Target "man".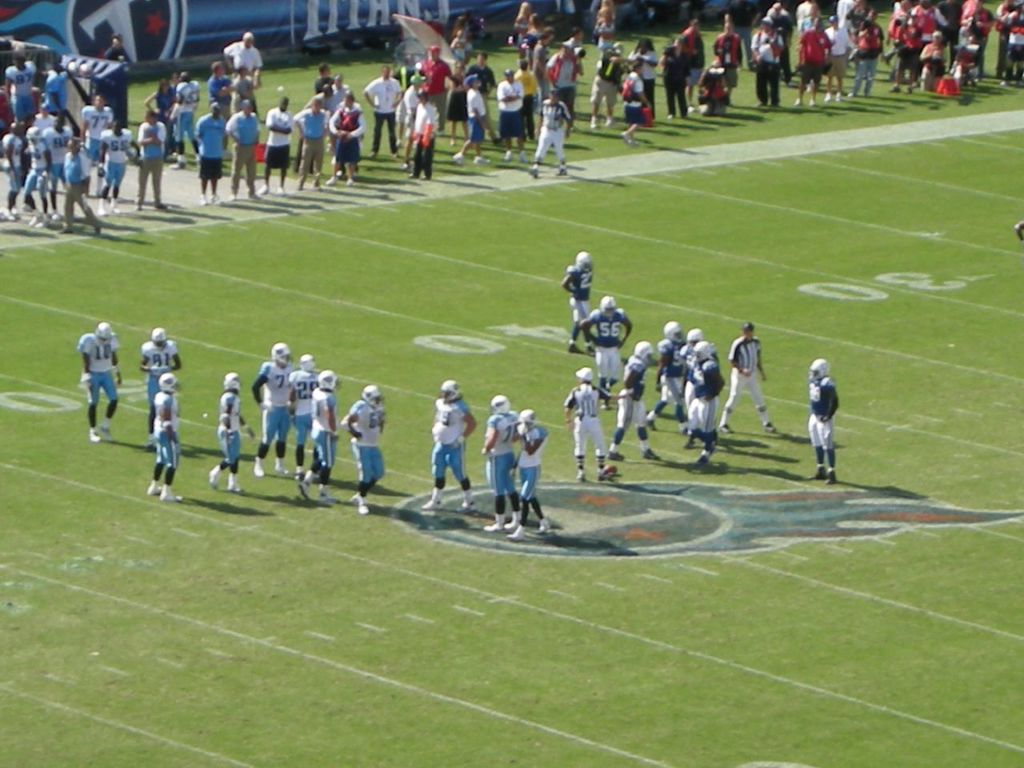
Target region: [410, 90, 442, 182].
